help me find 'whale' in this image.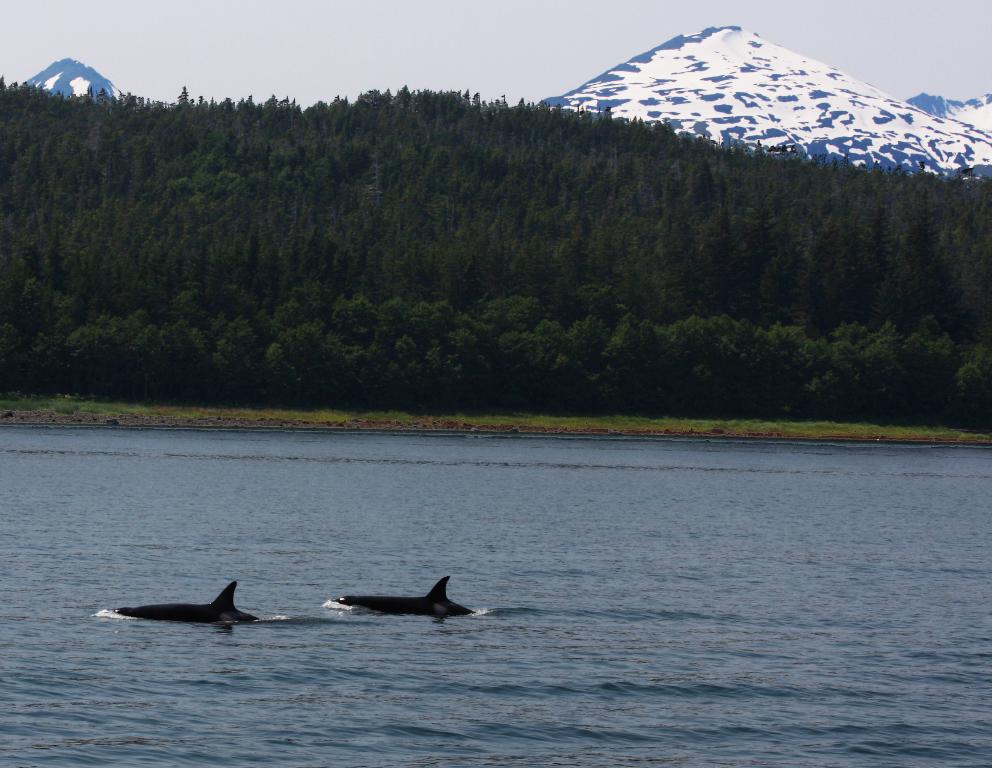
Found it: crop(111, 583, 258, 623).
